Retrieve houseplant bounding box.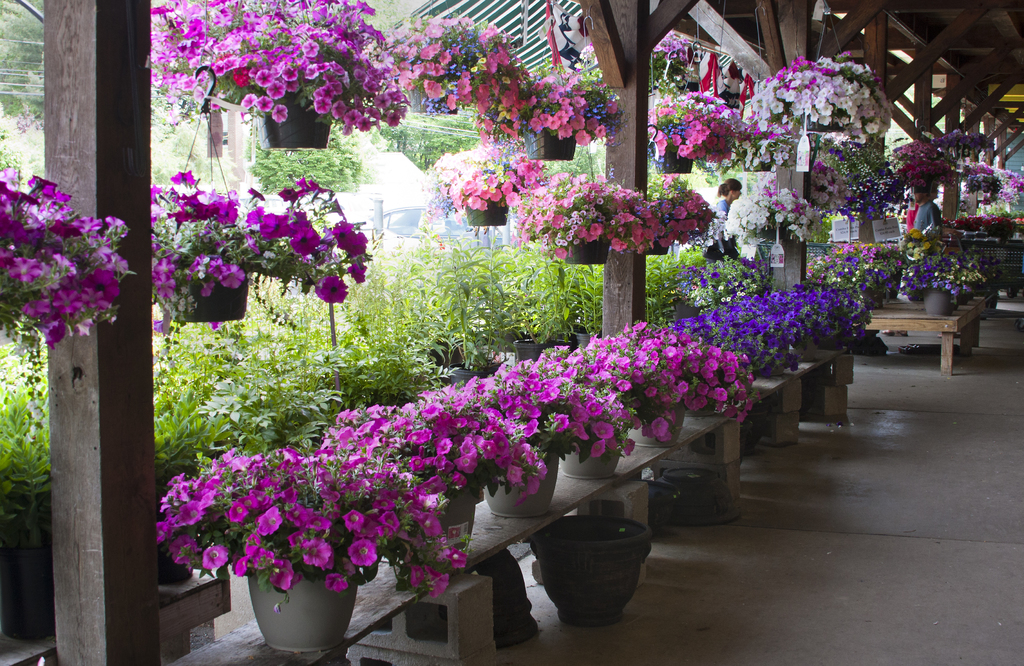
Bounding box: crop(653, 90, 743, 175).
